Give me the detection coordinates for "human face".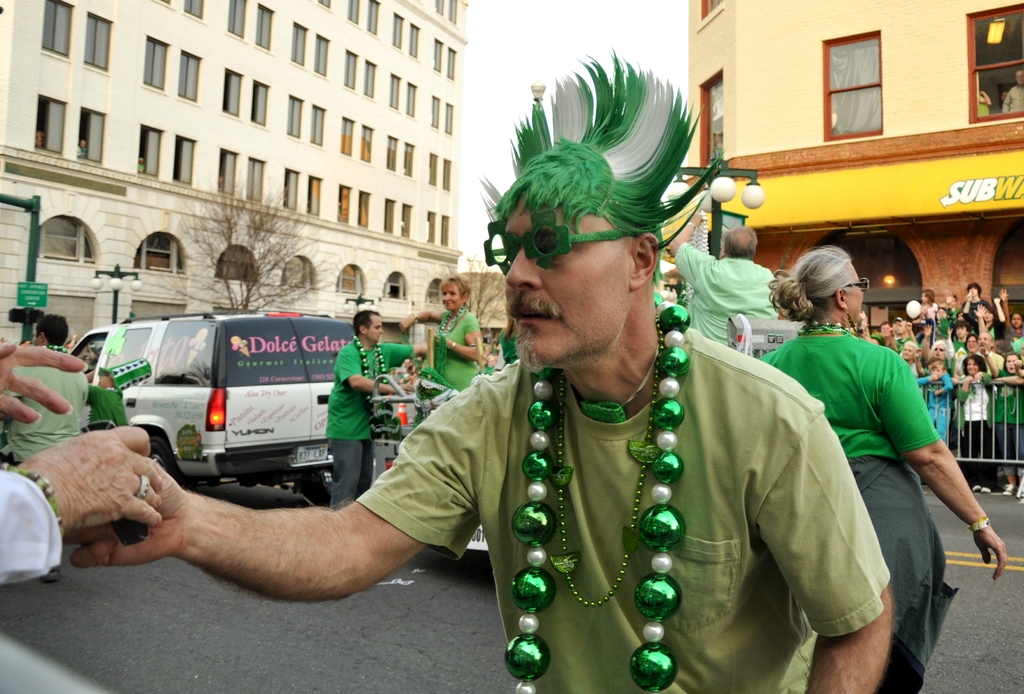
Rect(1004, 359, 1012, 371).
